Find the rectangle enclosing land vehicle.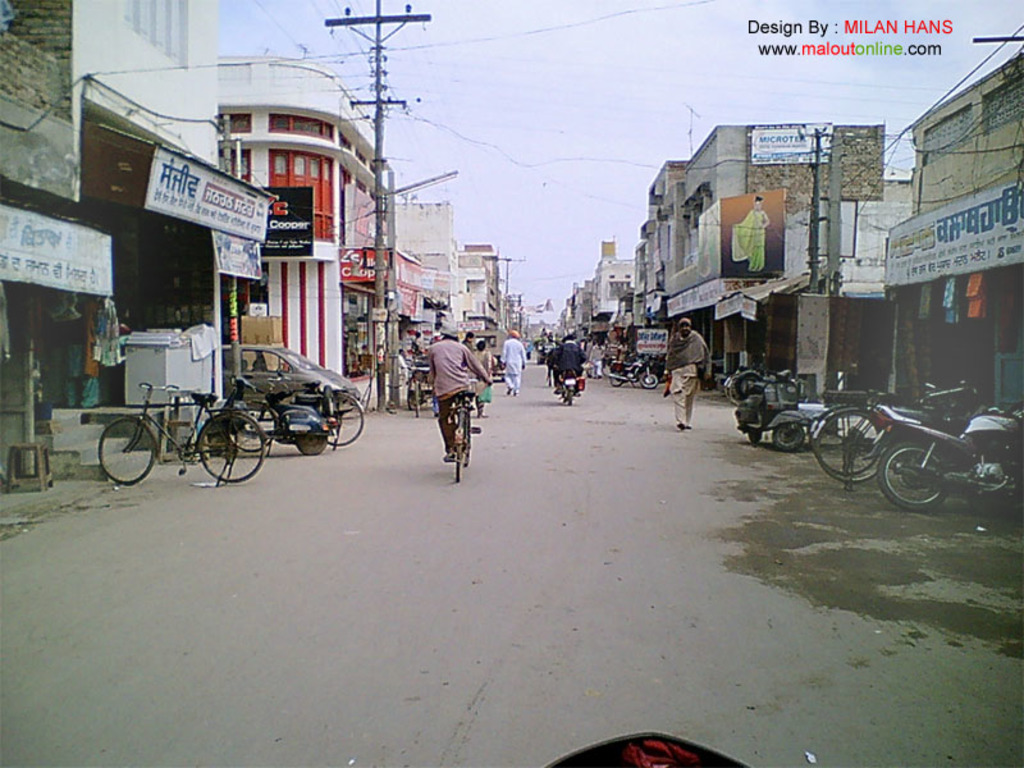
bbox=(403, 357, 434, 417).
